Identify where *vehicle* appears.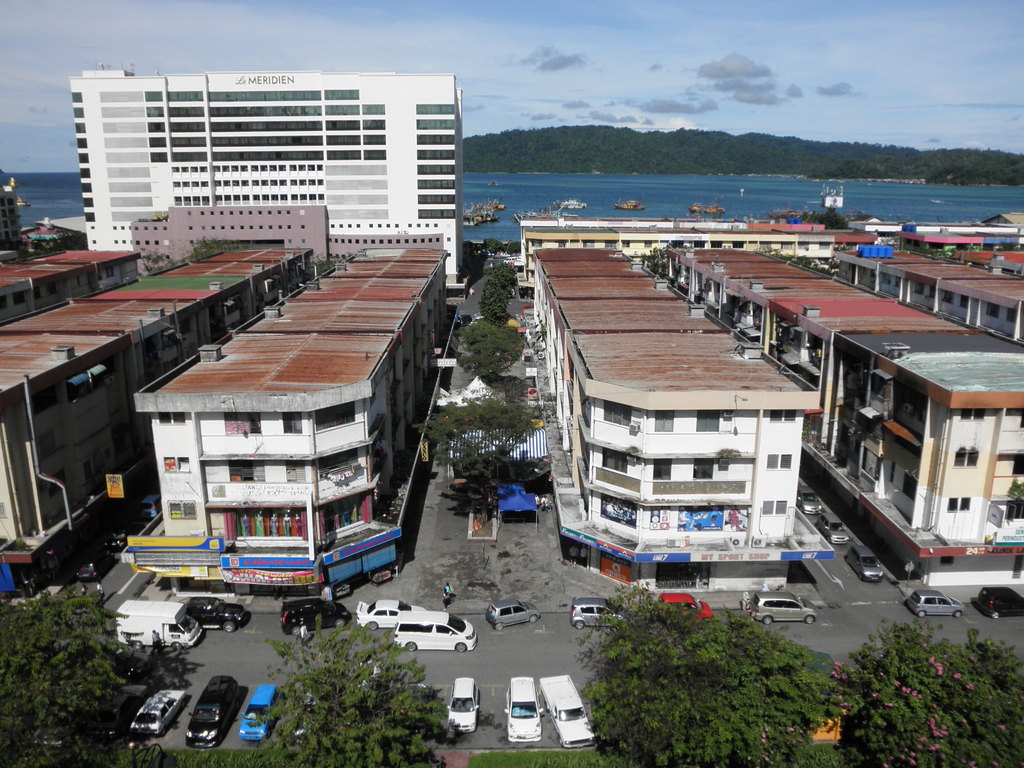
Appears at bbox(570, 596, 634, 633).
